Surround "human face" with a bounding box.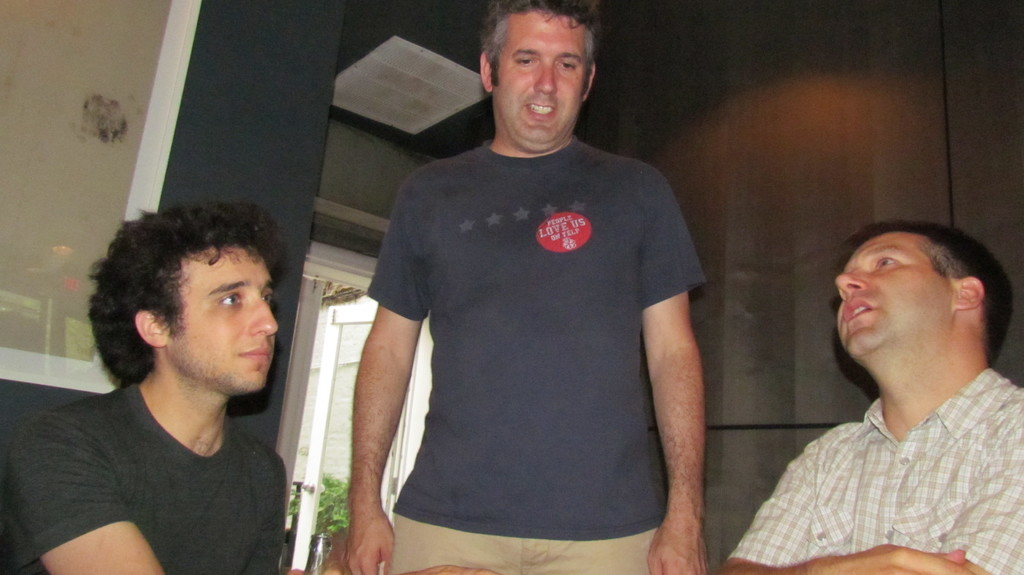
box=[493, 10, 588, 148].
